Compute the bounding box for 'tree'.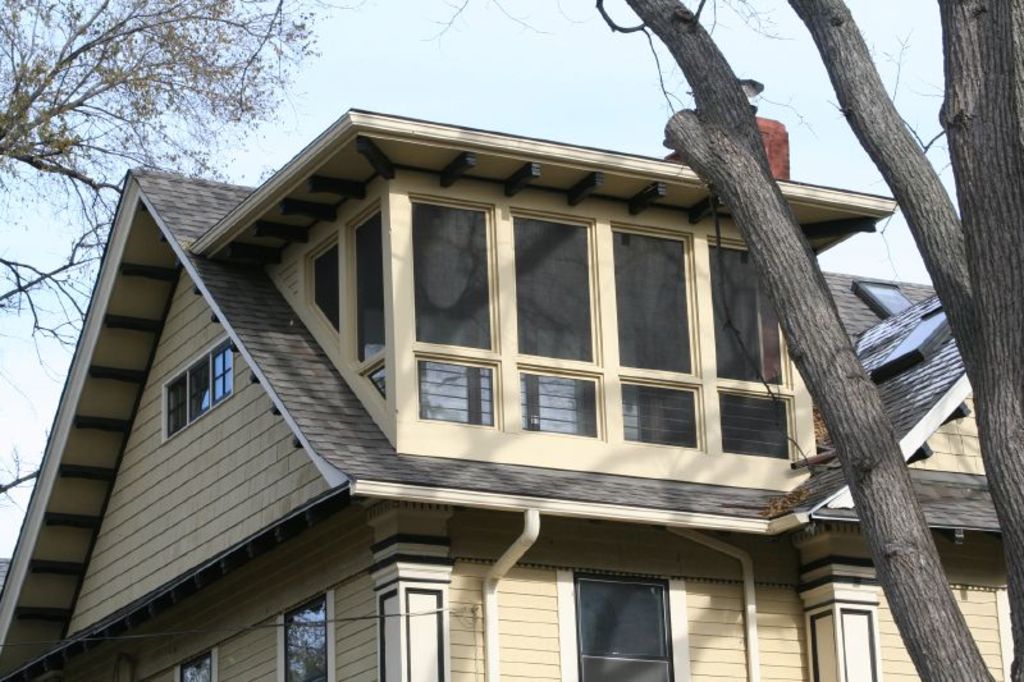
select_region(0, 0, 324, 508).
